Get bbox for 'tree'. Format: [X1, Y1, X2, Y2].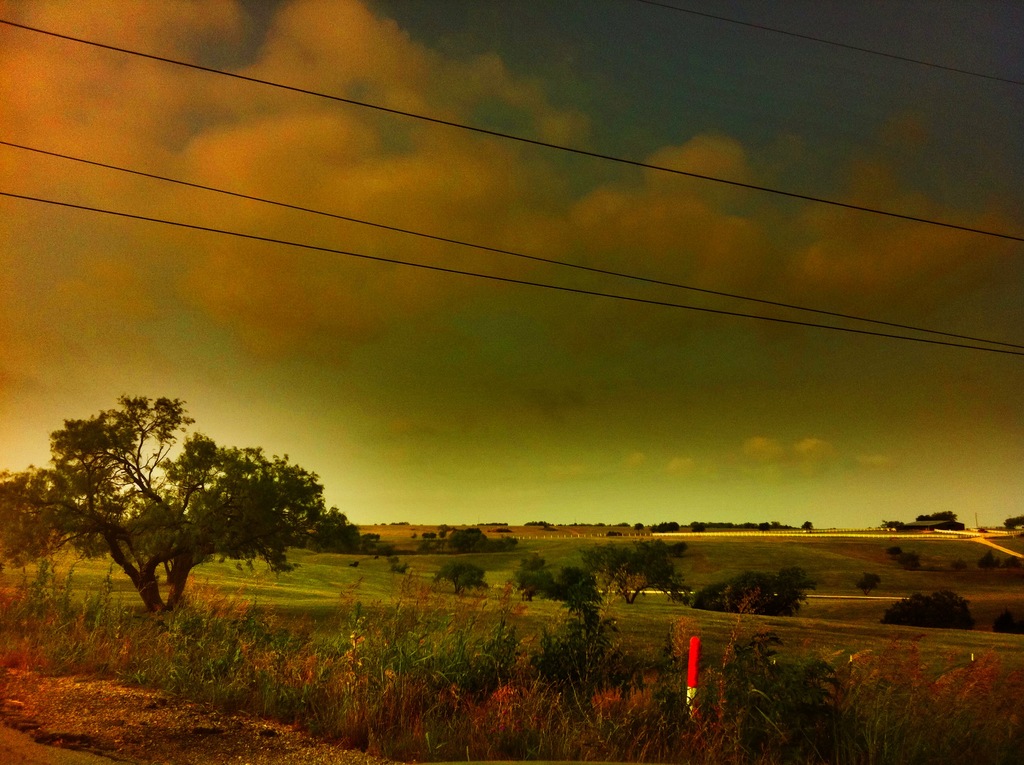
[684, 568, 811, 619].
